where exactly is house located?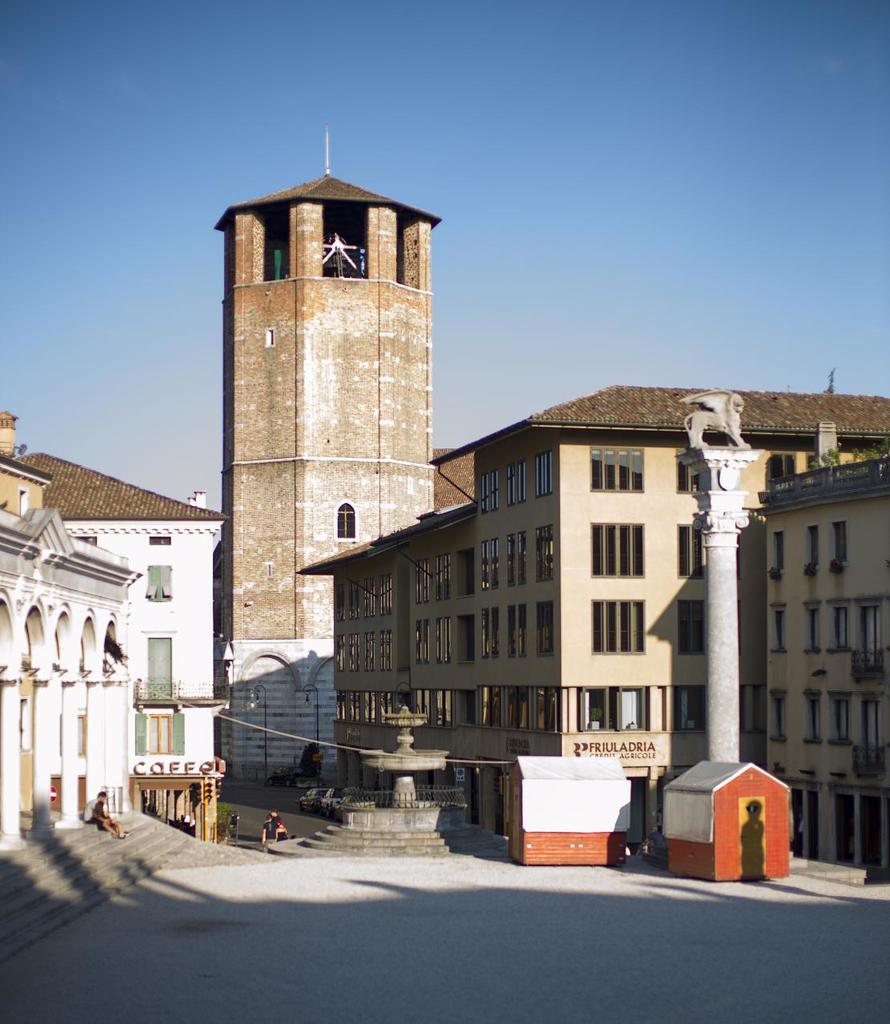
Its bounding box is pyautogui.locateOnScreen(1, 433, 46, 517).
